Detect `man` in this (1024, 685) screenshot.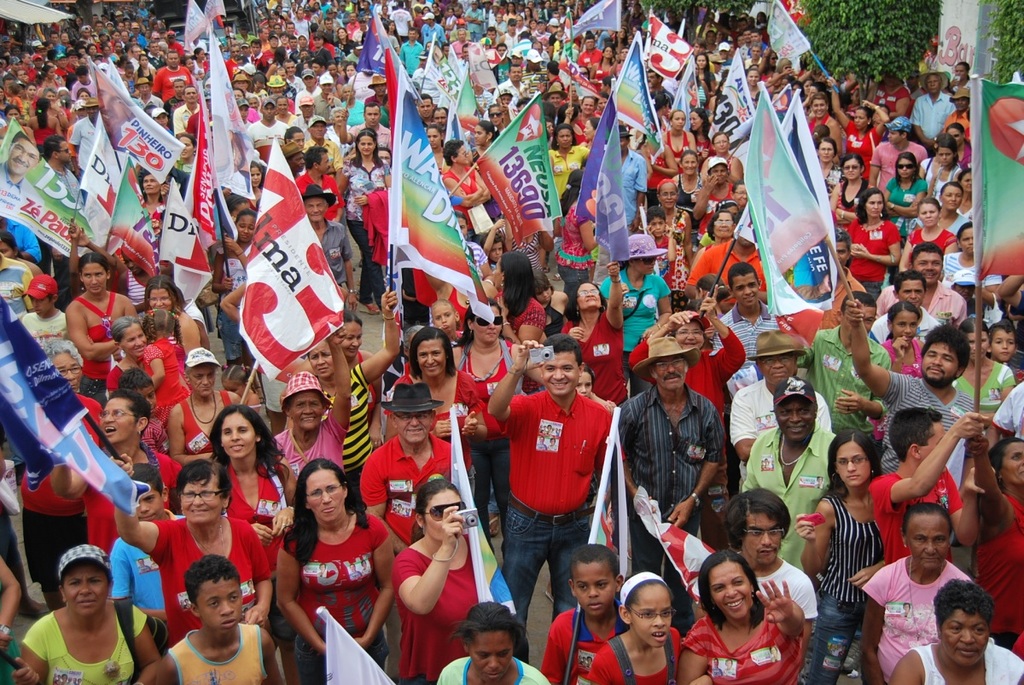
Detection: rect(907, 73, 957, 158).
